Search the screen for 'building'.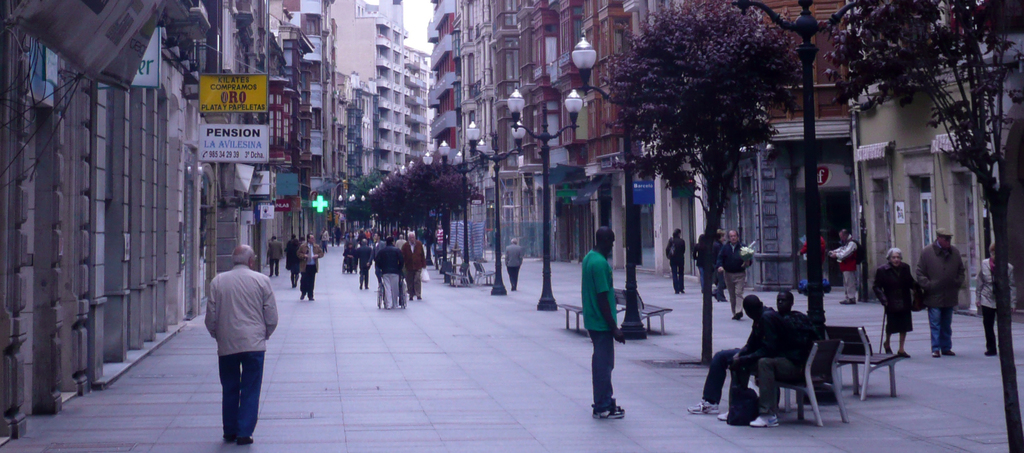
Found at (x1=252, y1=0, x2=315, y2=271).
